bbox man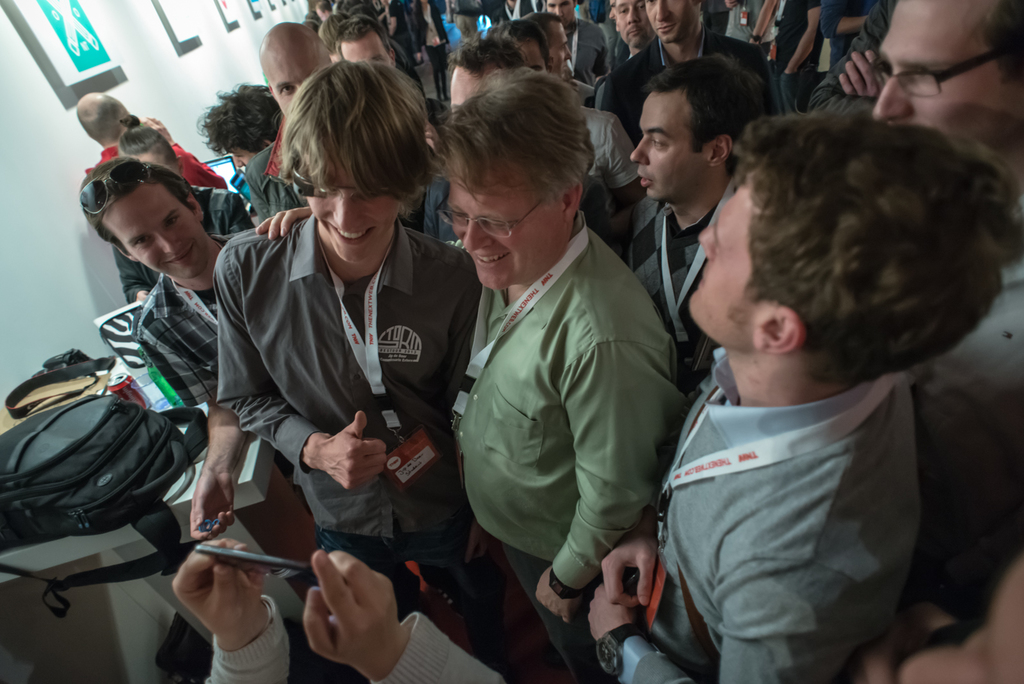
(x1=604, y1=0, x2=780, y2=117)
